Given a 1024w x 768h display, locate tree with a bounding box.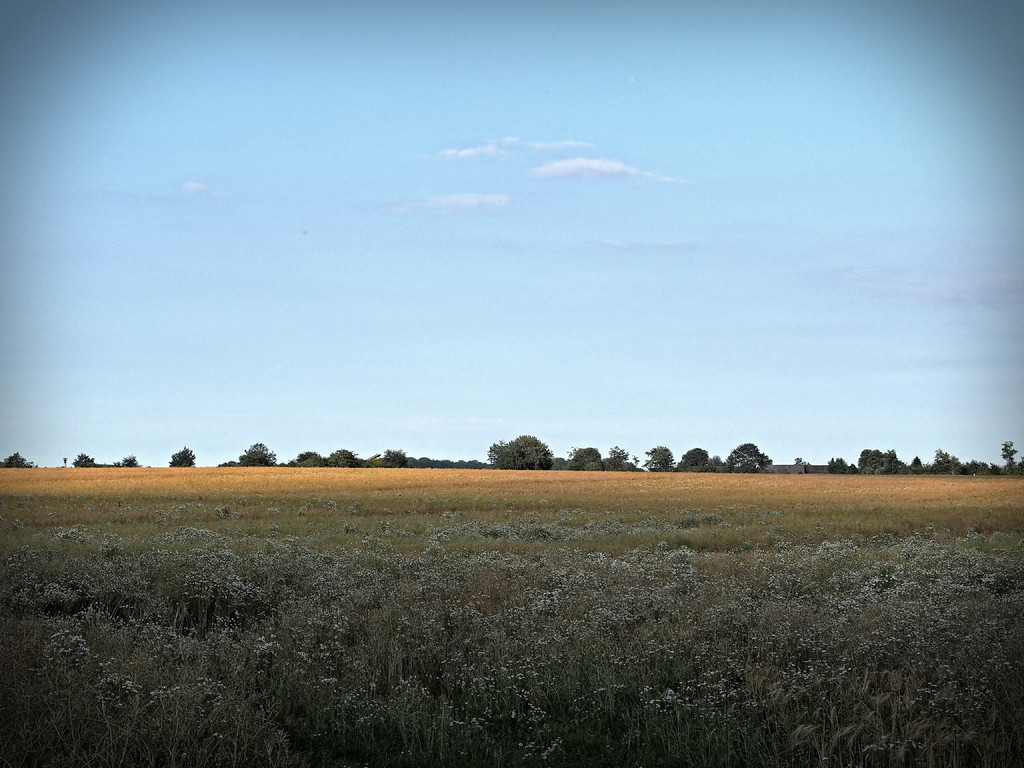
Located: l=481, t=411, r=557, b=492.
